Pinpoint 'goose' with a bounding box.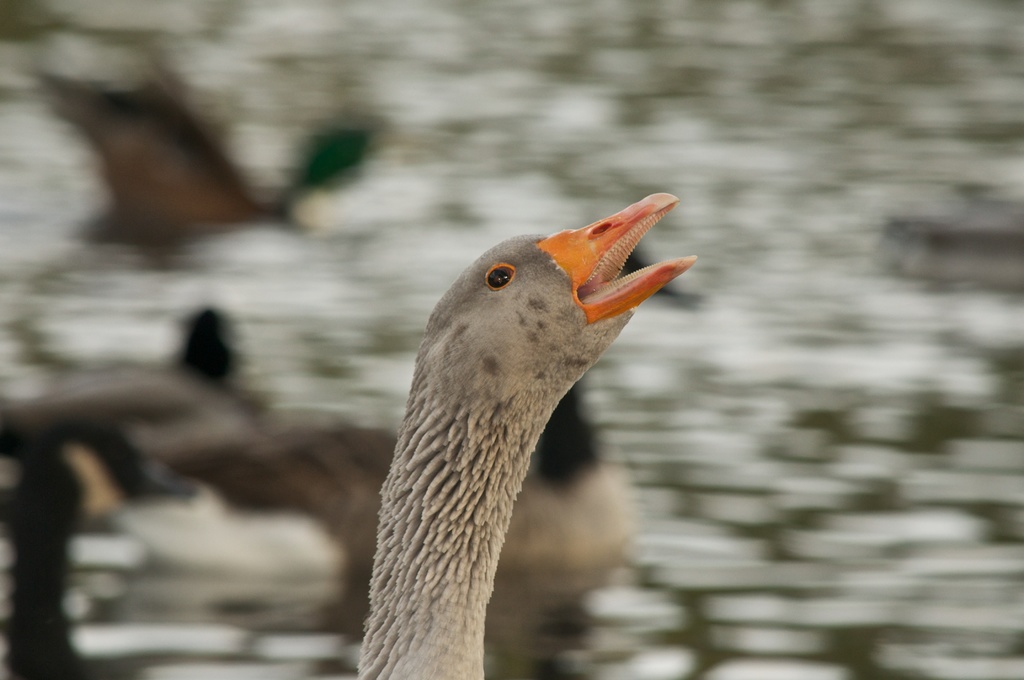
[311, 178, 700, 679].
